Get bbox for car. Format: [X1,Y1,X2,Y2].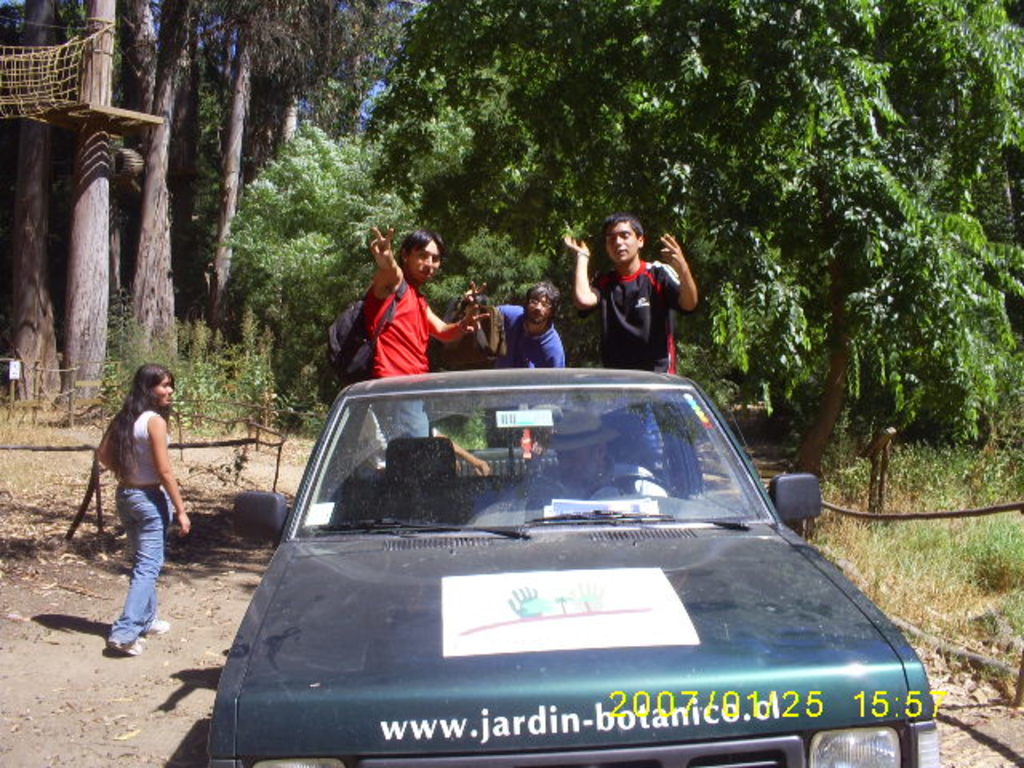
[211,366,939,766].
